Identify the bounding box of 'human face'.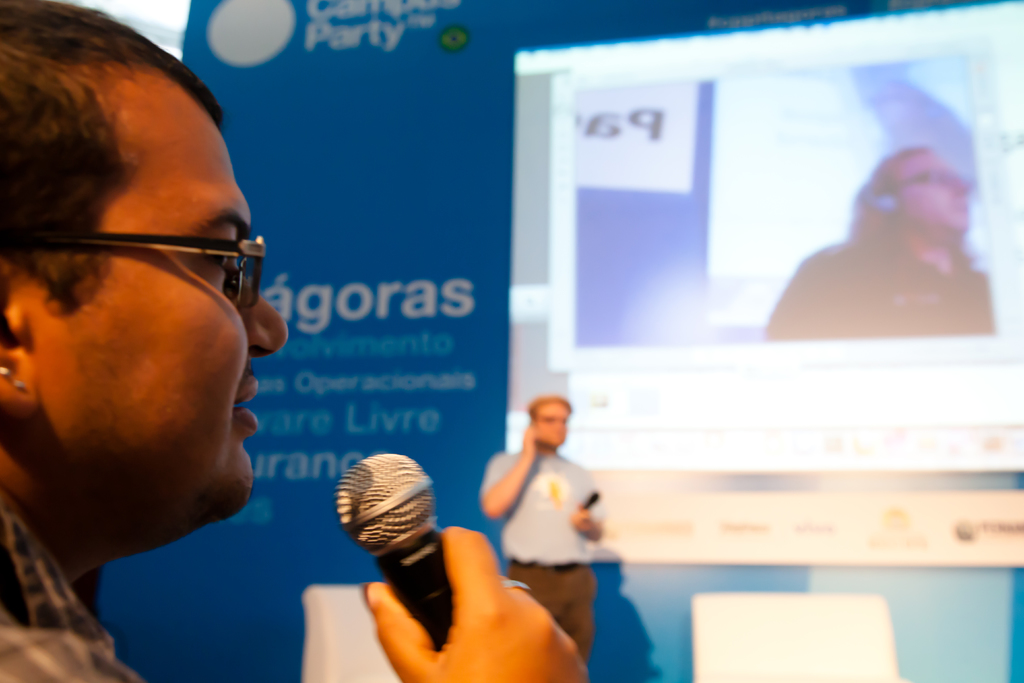
<bbox>39, 63, 285, 519</bbox>.
